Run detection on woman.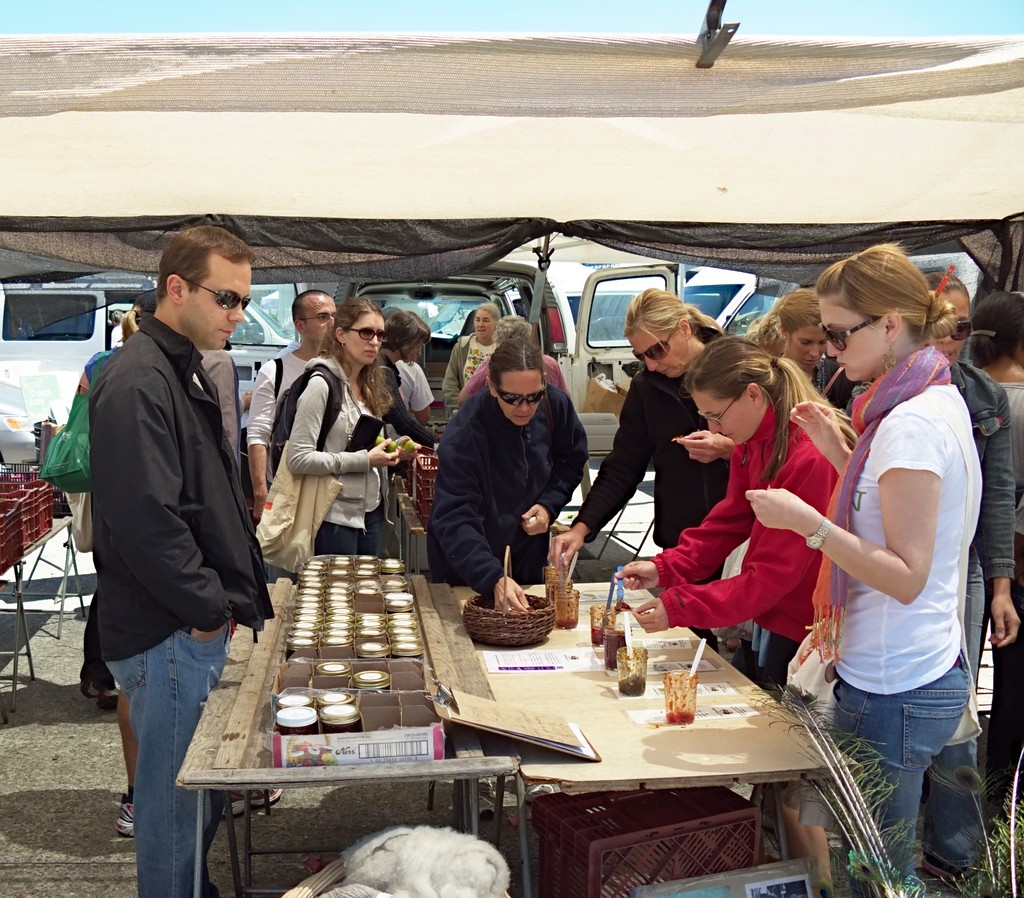
Result: [left=748, top=240, right=974, bottom=886].
